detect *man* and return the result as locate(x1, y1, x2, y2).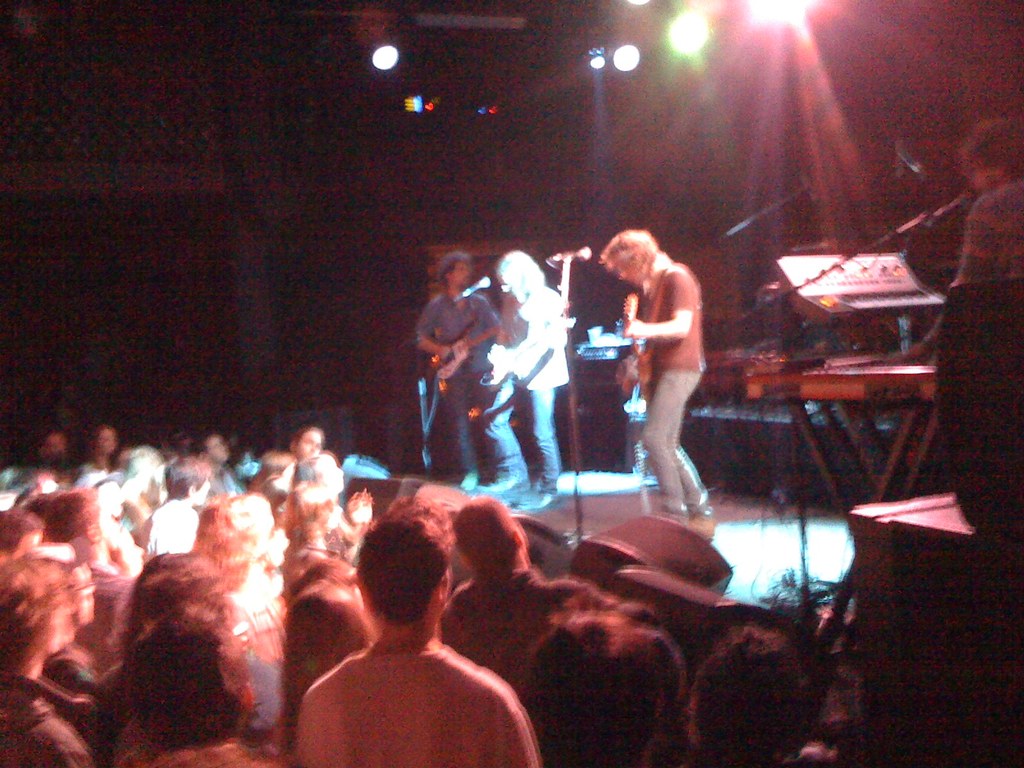
locate(875, 115, 1023, 372).
